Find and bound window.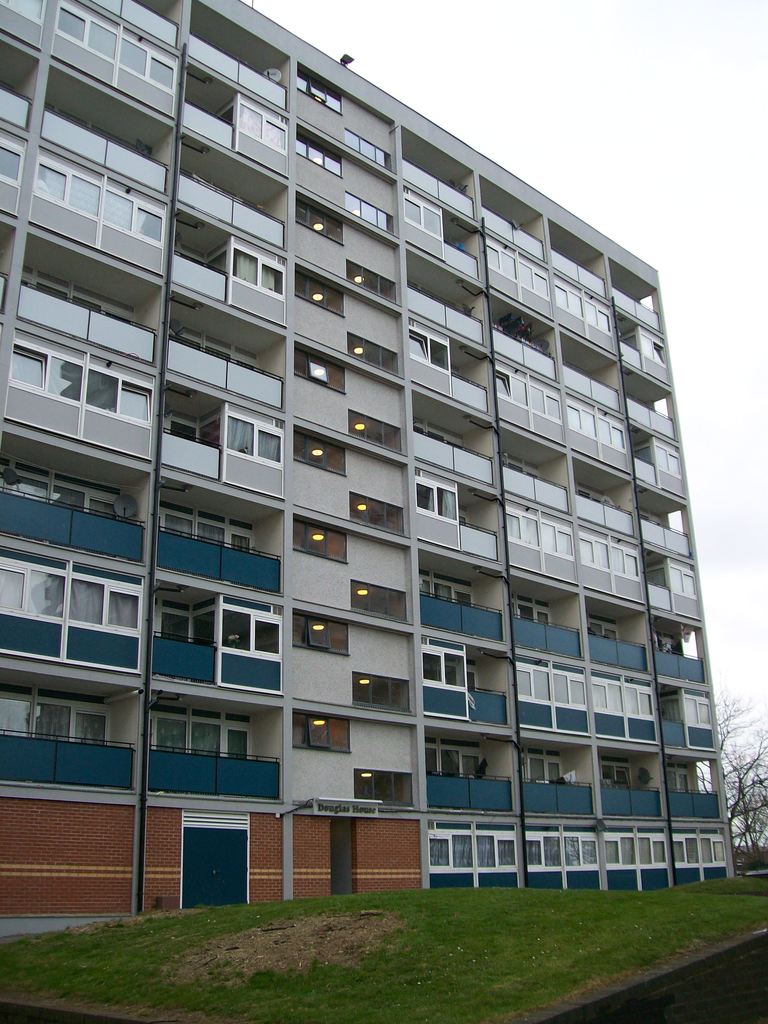
Bound: 349/259/401/301.
